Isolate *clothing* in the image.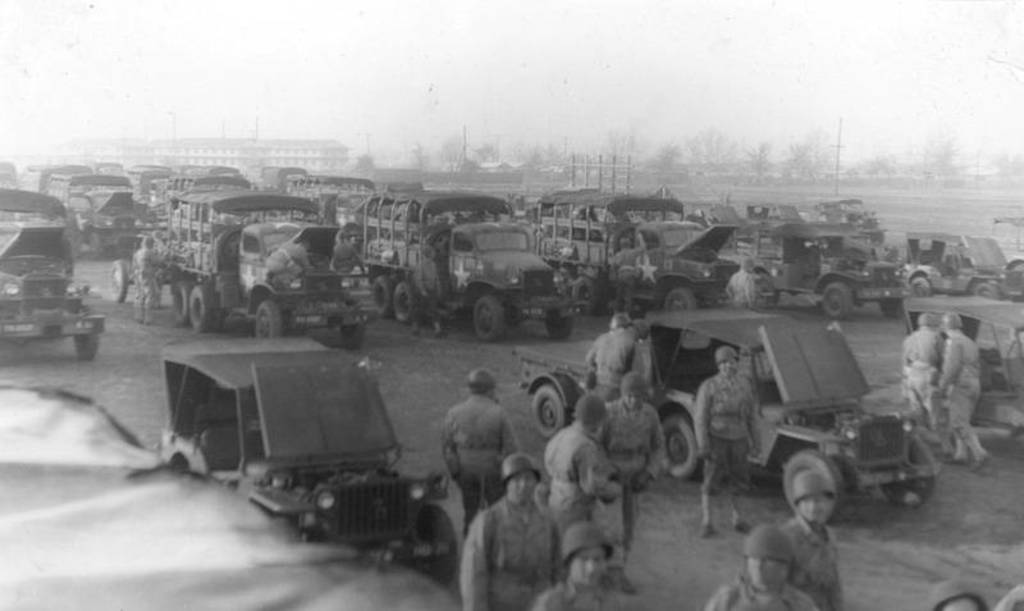
Isolated region: 540, 419, 614, 537.
